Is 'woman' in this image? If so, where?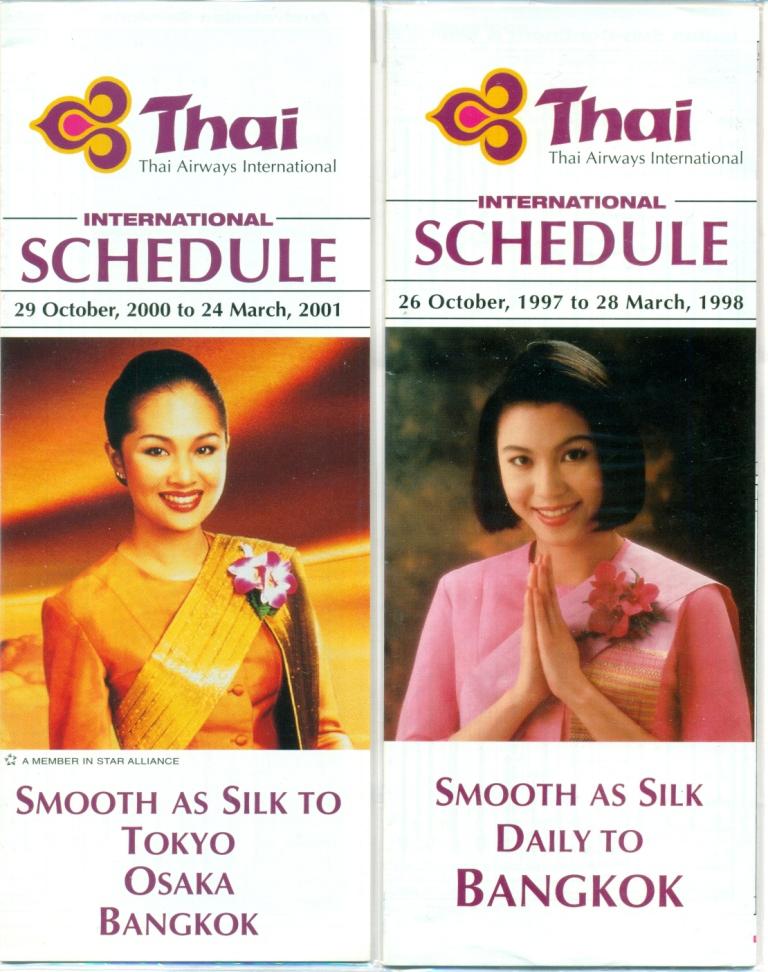
Yes, at left=39, top=346, right=346, bottom=749.
